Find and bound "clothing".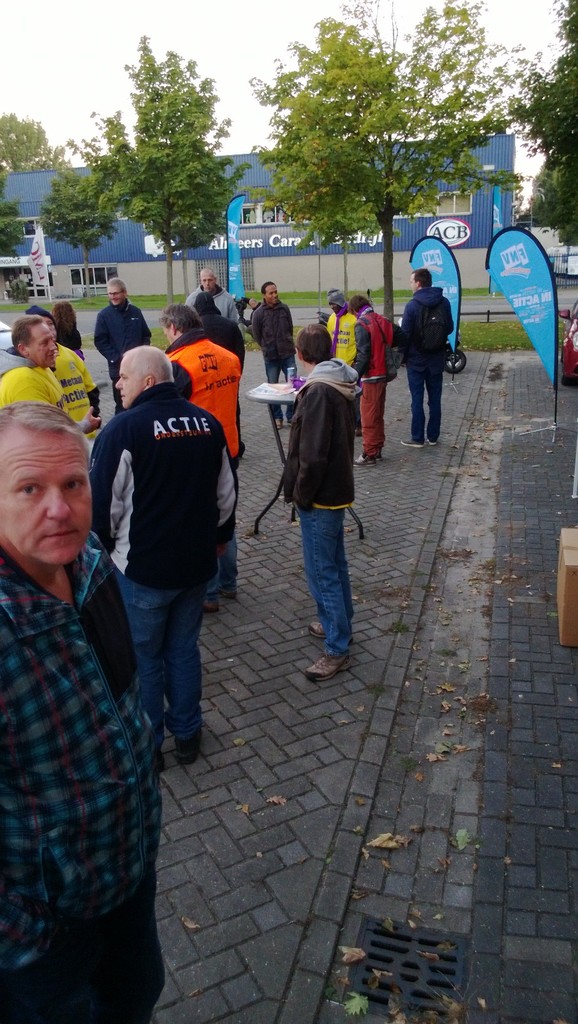
Bound: crop(9, 499, 160, 968).
